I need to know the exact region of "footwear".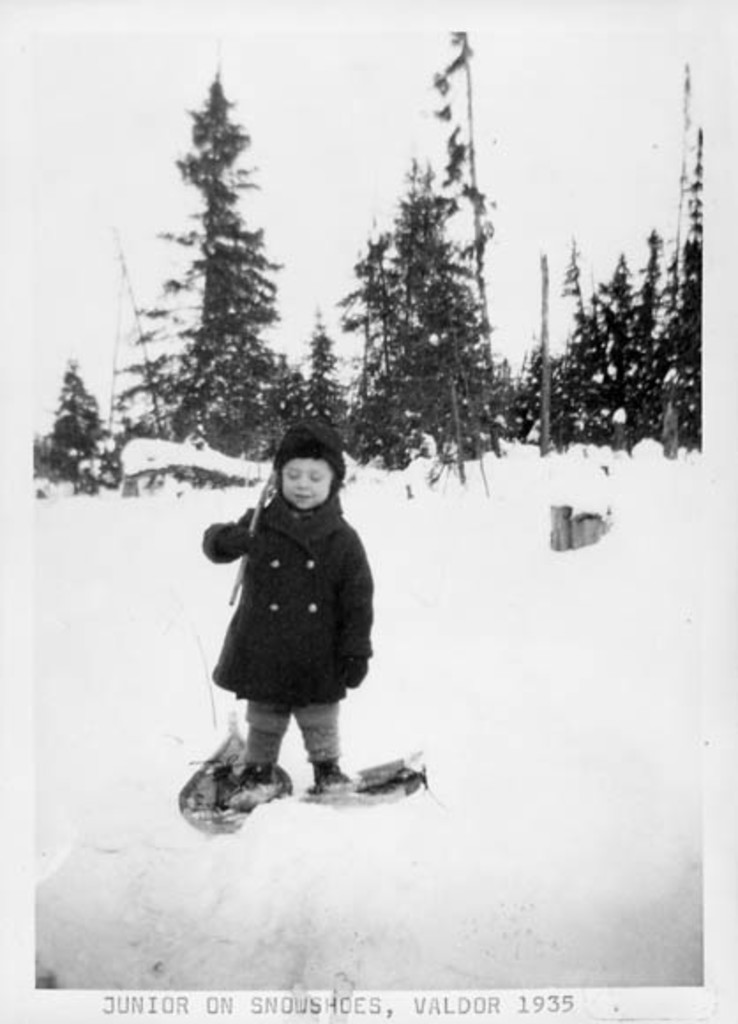
Region: left=313, top=761, right=350, bottom=794.
